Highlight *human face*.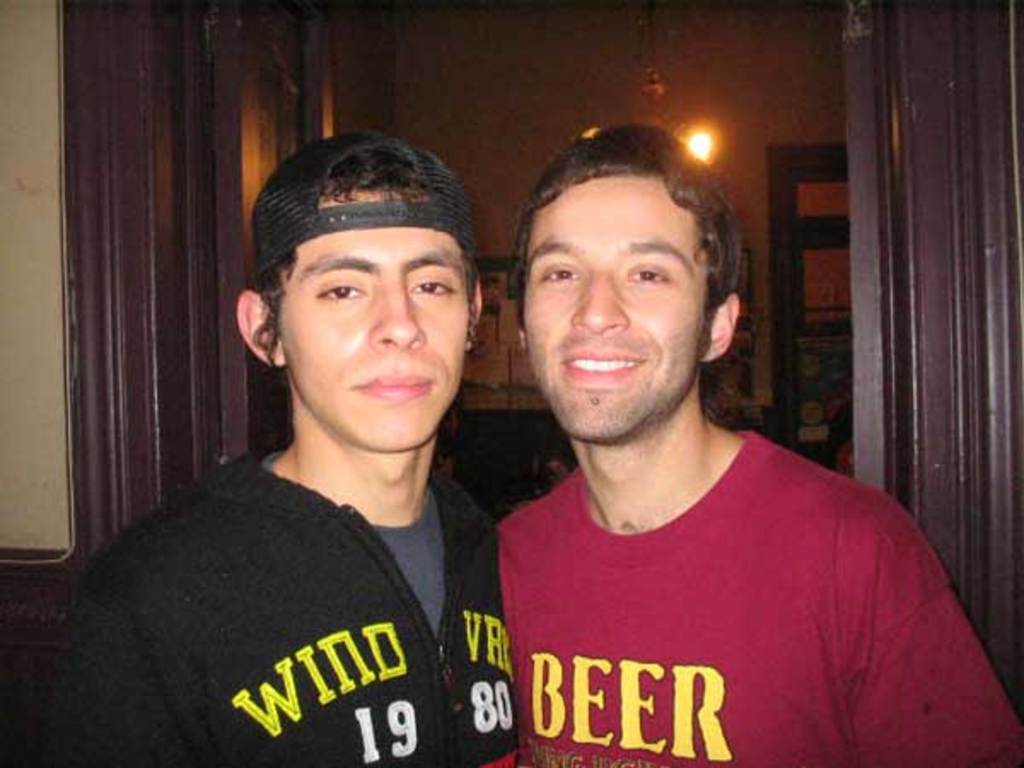
Highlighted region: <region>522, 191, 710, 439</region>.
